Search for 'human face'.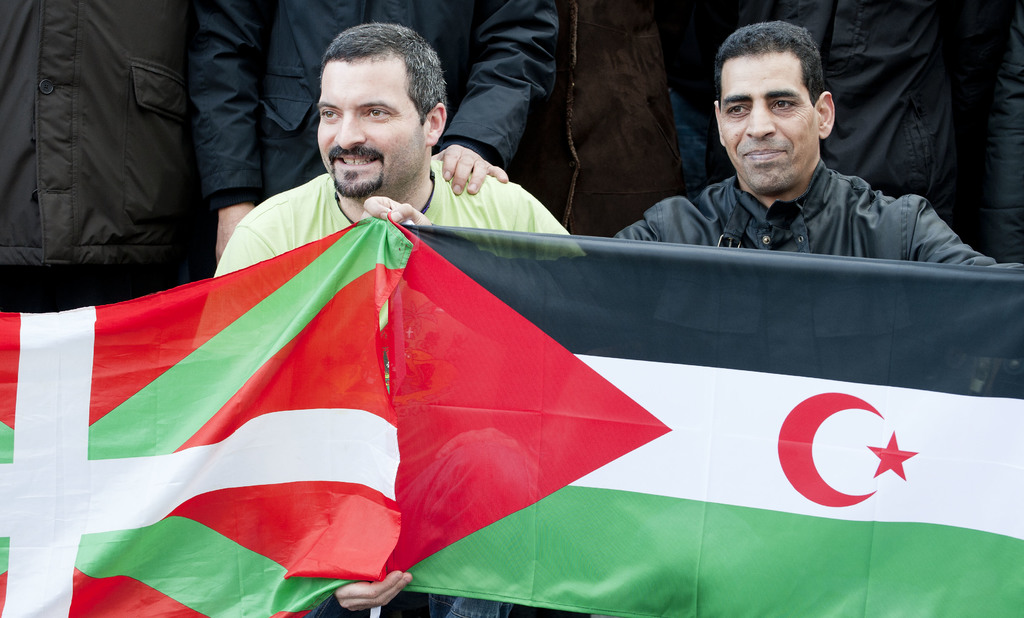
Found at (314, 49, 426, 197).
